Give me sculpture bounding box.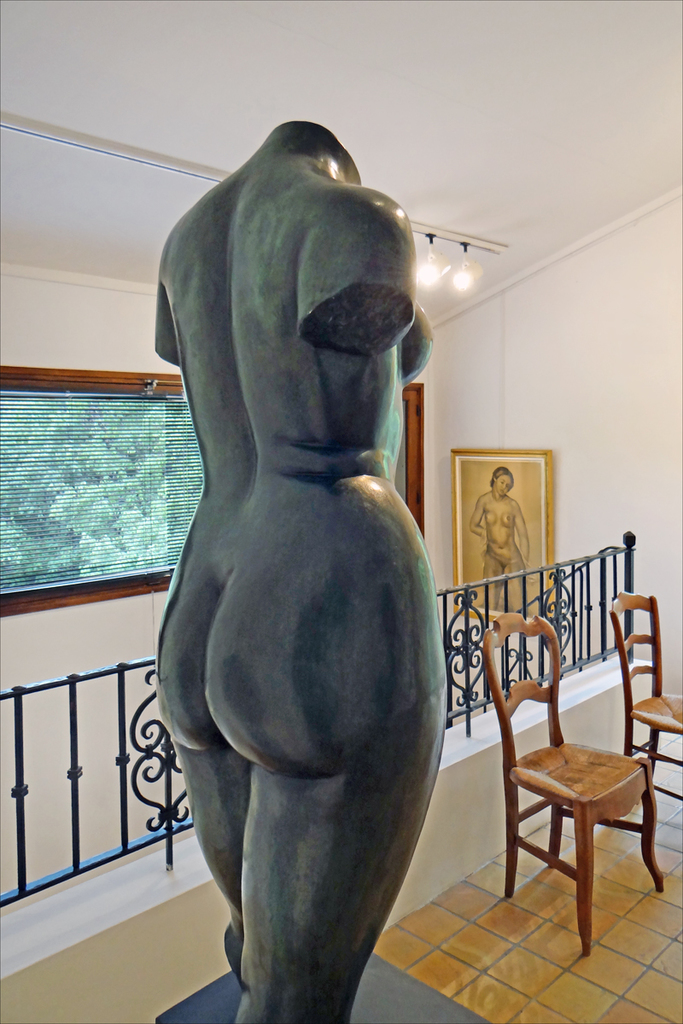
[57, 99, 474, 1023].
